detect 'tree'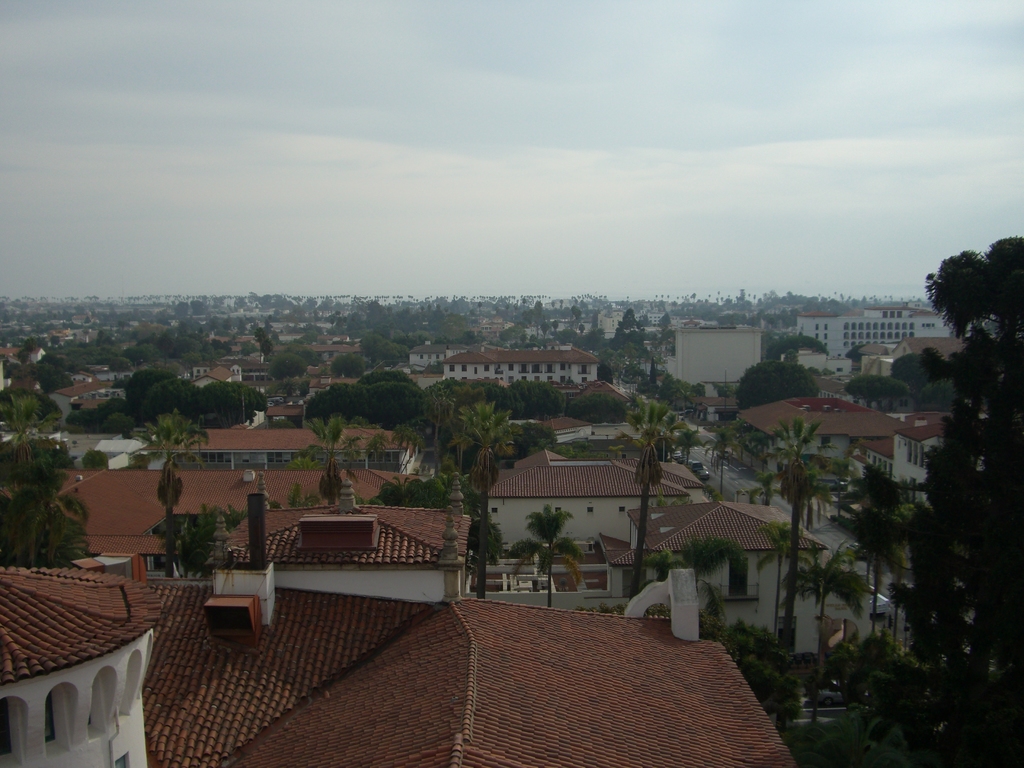
BBox(297, 406, 364, 499)
